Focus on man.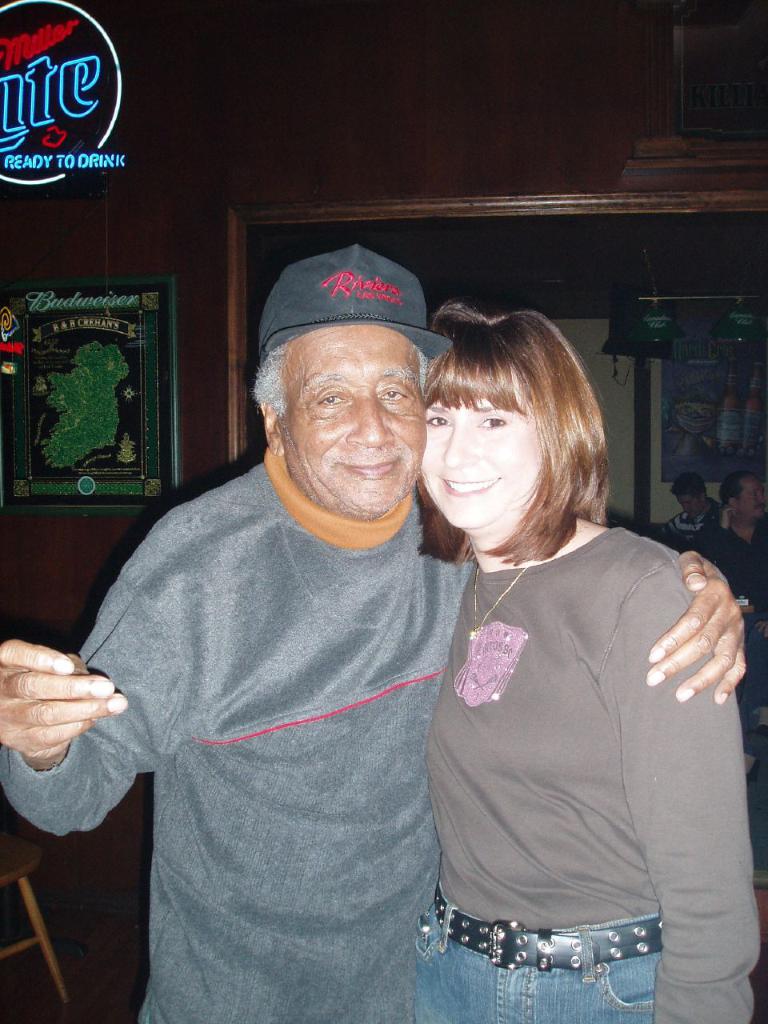
Focused at x1=683 y1=470 x2=767 y2=732.
